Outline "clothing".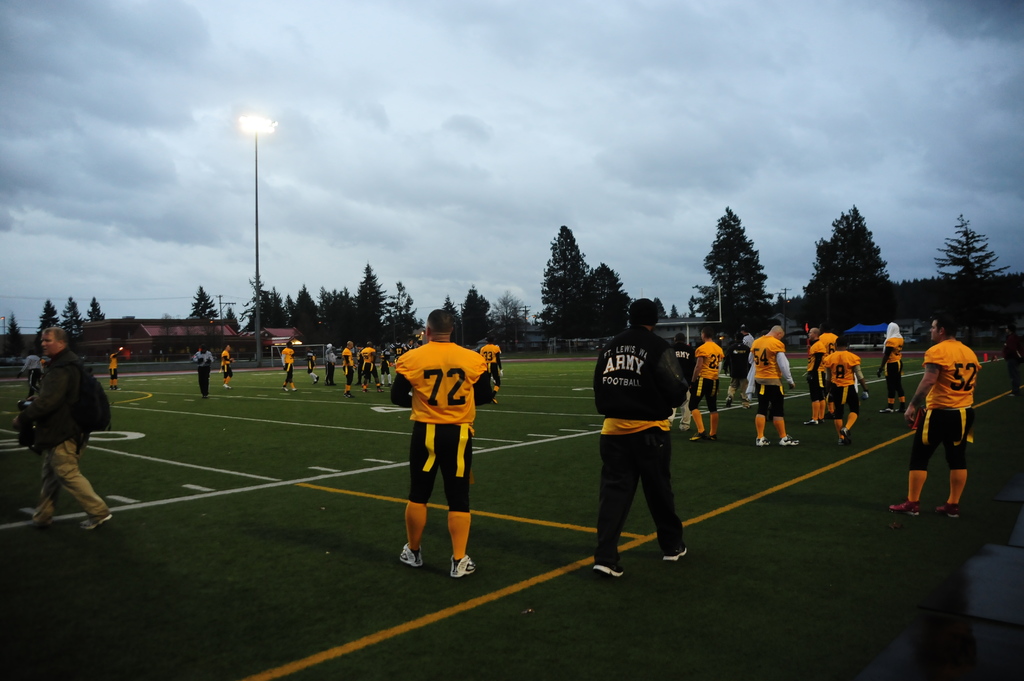
Outline: 16/344/114/523.
